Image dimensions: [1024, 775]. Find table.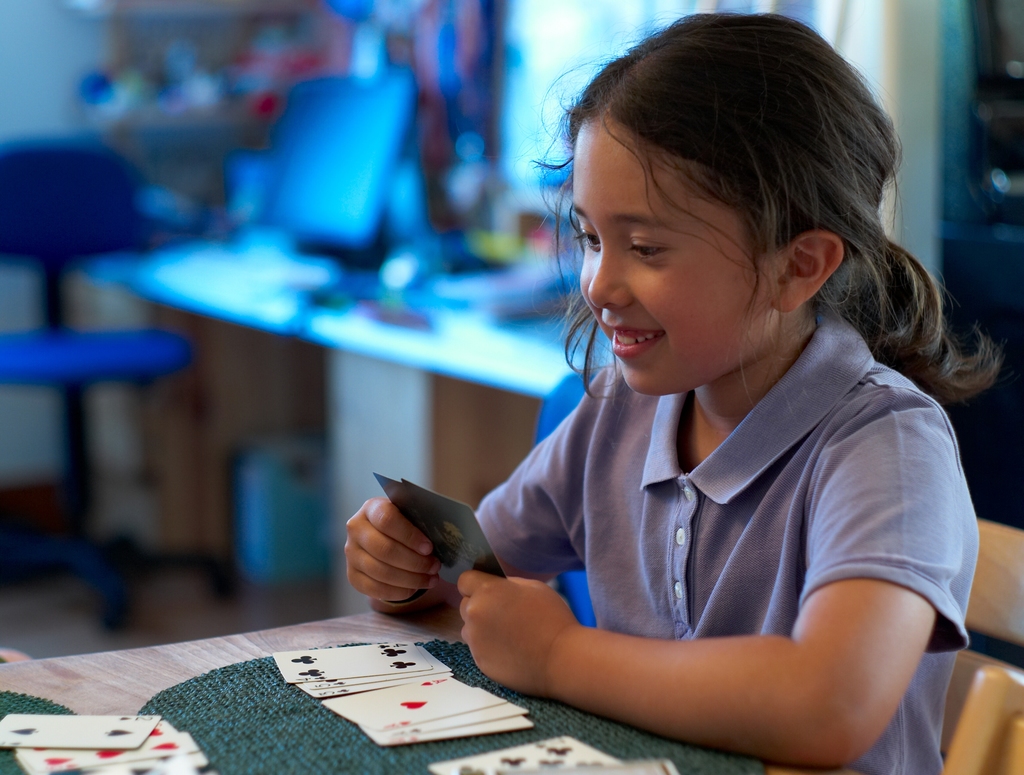
x1=872 y1=421 x2=1023 y2=774.
